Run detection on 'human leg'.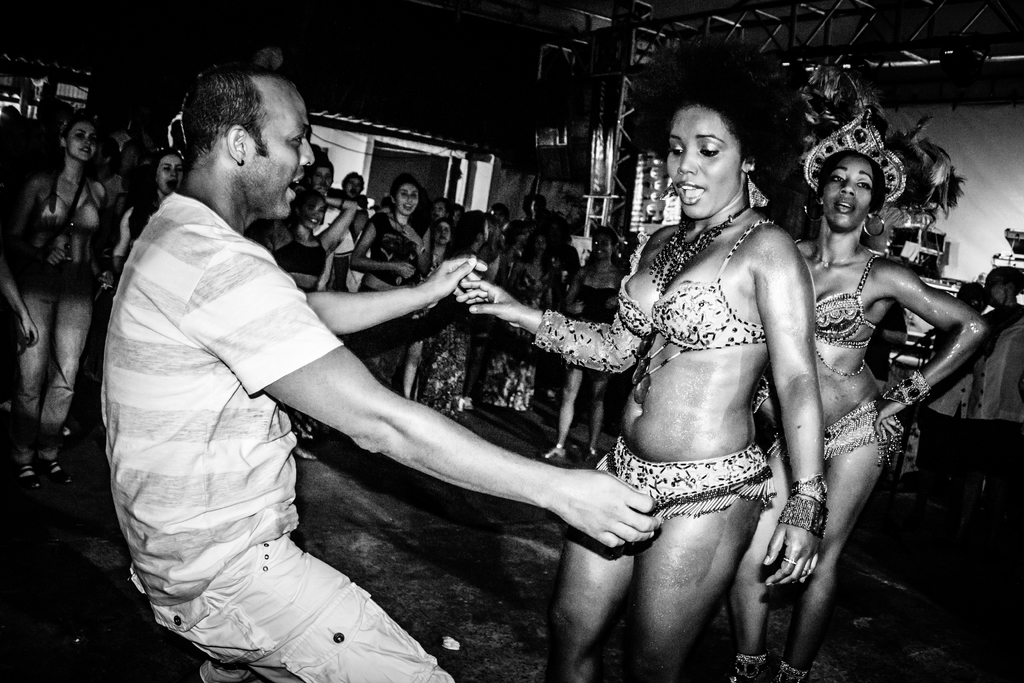
Result: region(634, 471, 769, 682).
